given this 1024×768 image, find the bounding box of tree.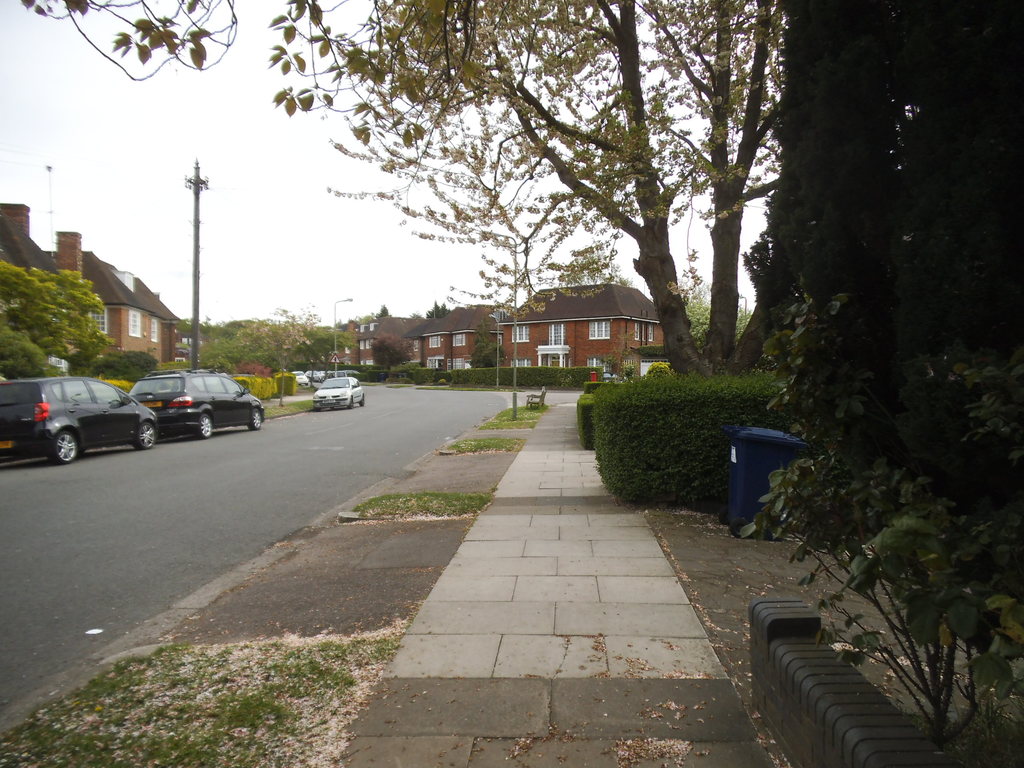
locate(369, 44, 847, 404).
